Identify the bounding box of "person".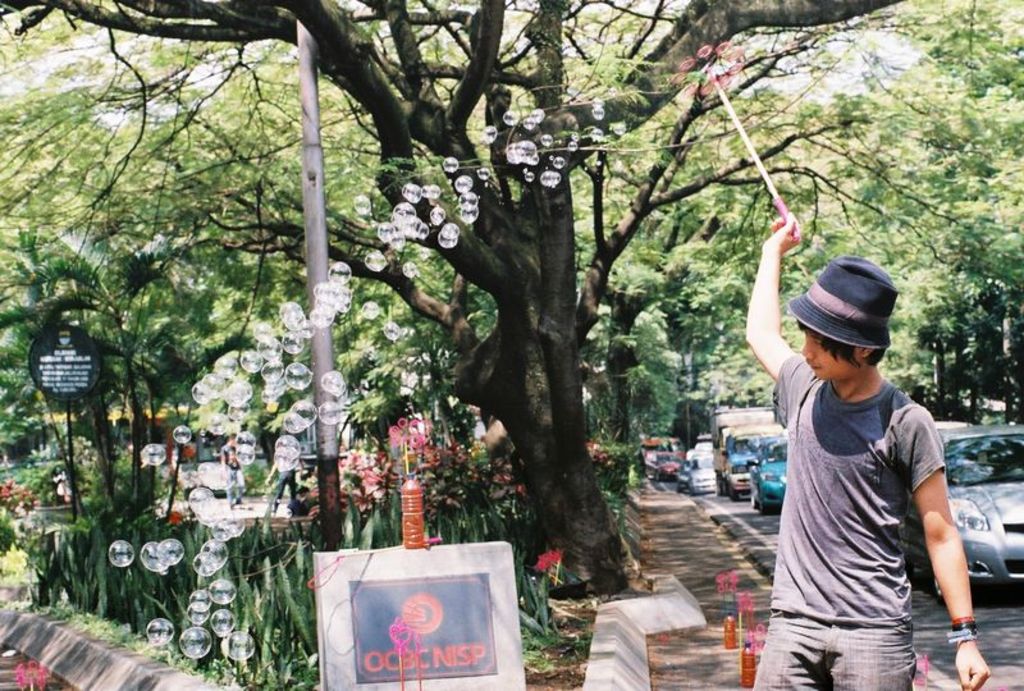
bbox=[762, 225, 968, 686].
